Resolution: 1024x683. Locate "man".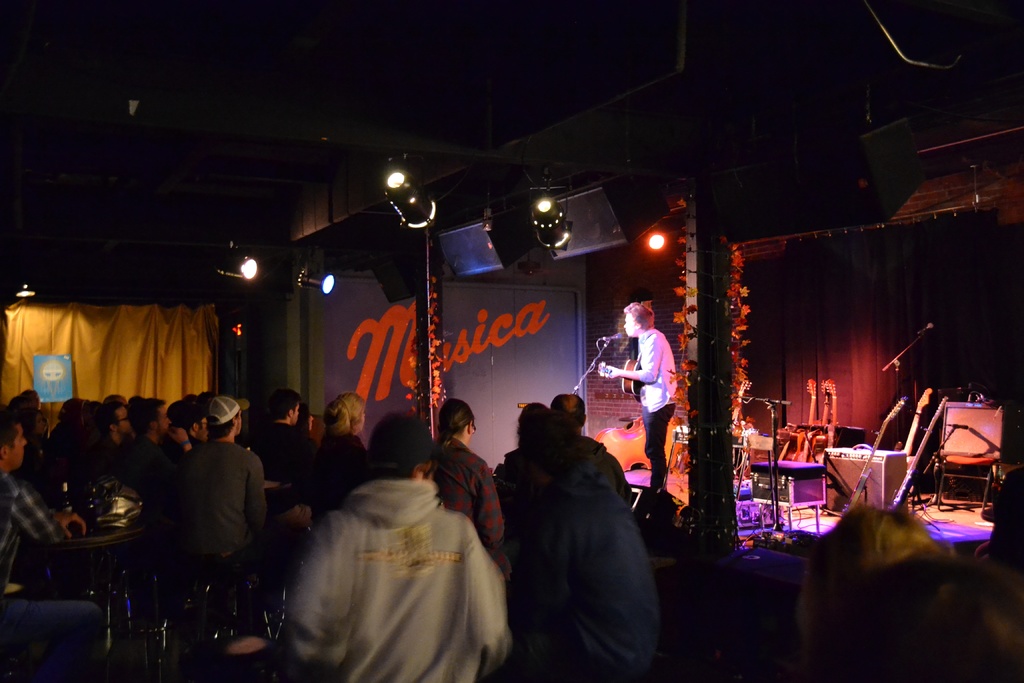
crop(601, 301, 678, 492).
